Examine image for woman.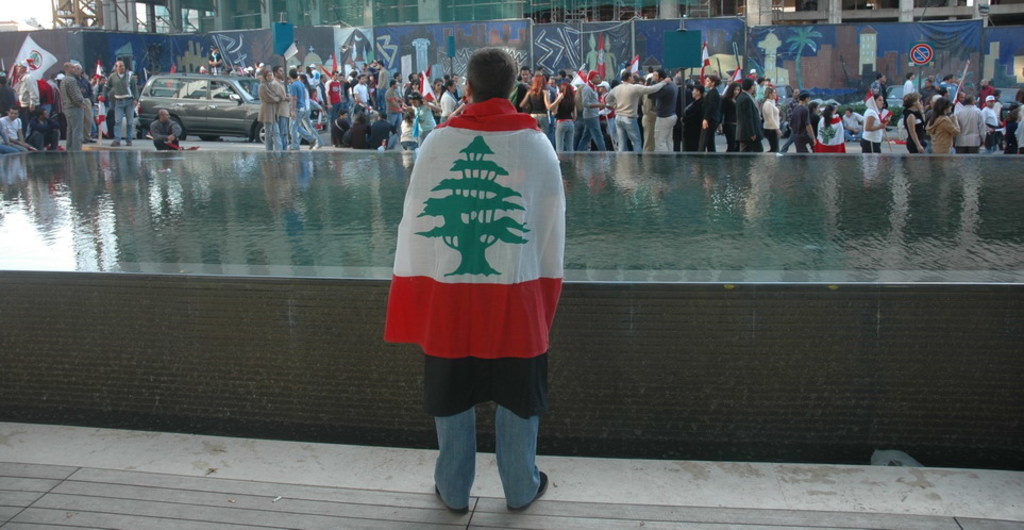
Examination result: bbox(349, 110, 370, 149).
